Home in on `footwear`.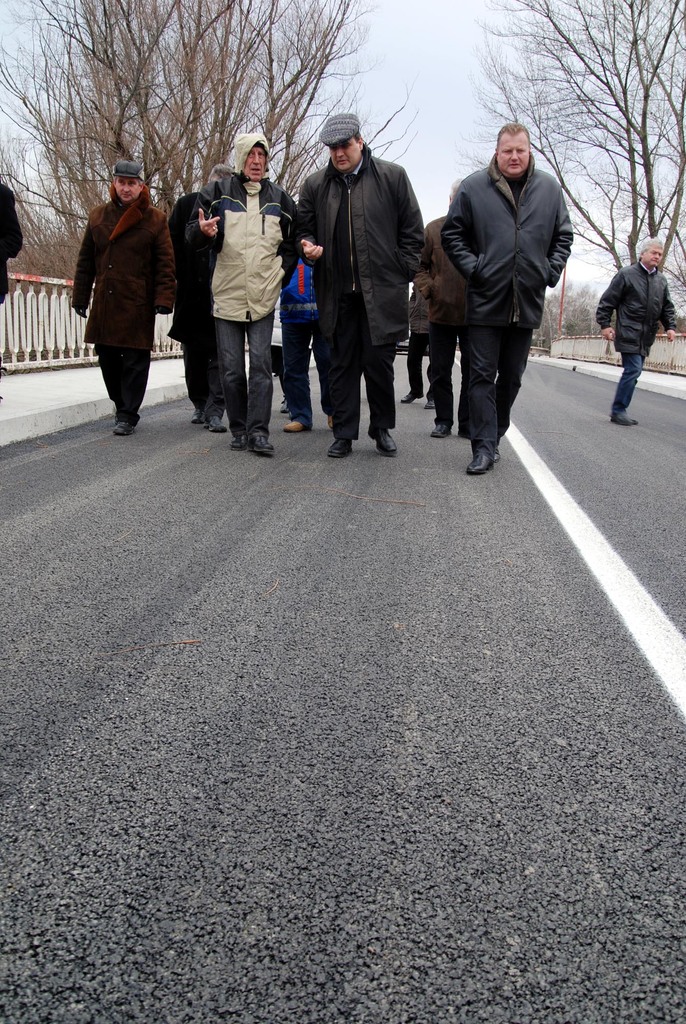
Homed in at <region>401, 390, 422, 402</region>.
